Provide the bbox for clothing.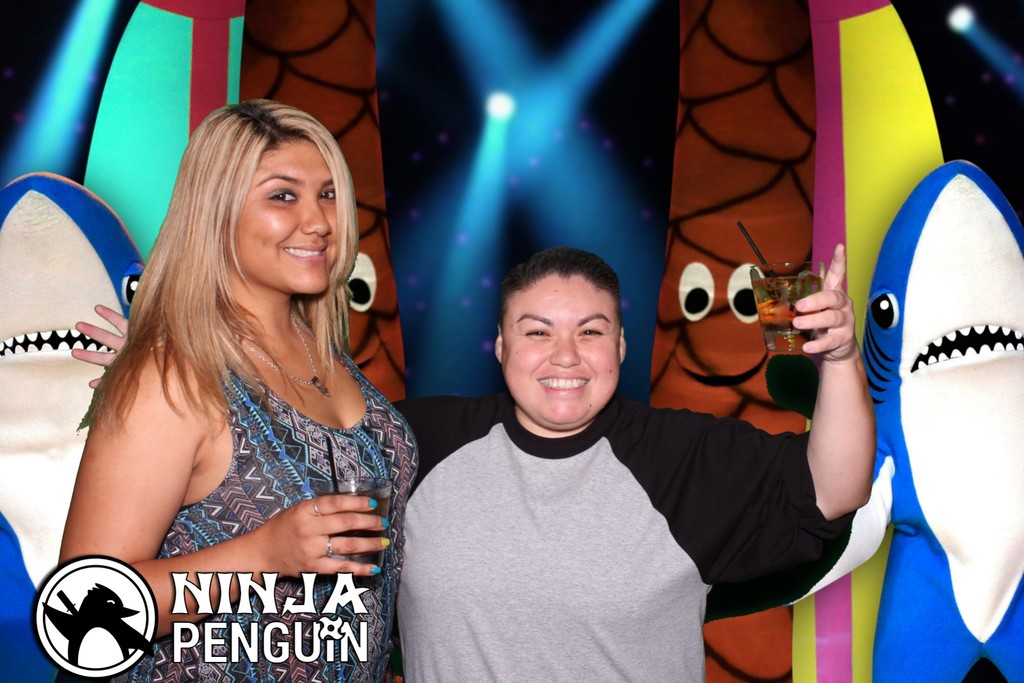
394,391,855,682.
